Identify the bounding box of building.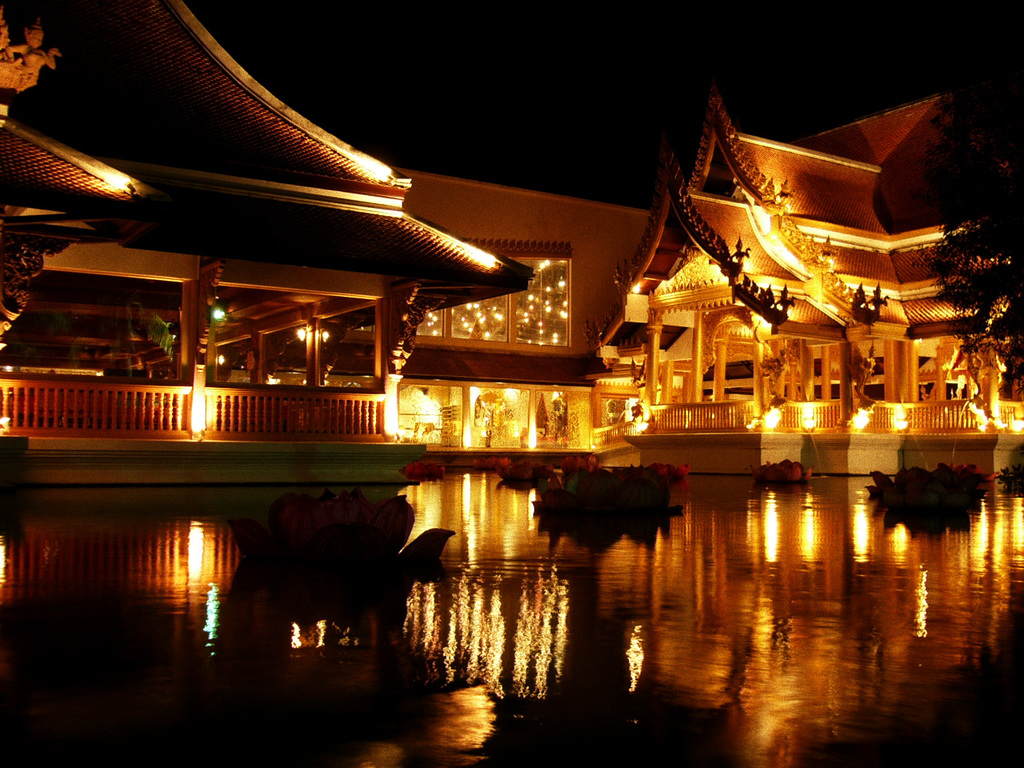
crop(0, 0, 534, 484).
